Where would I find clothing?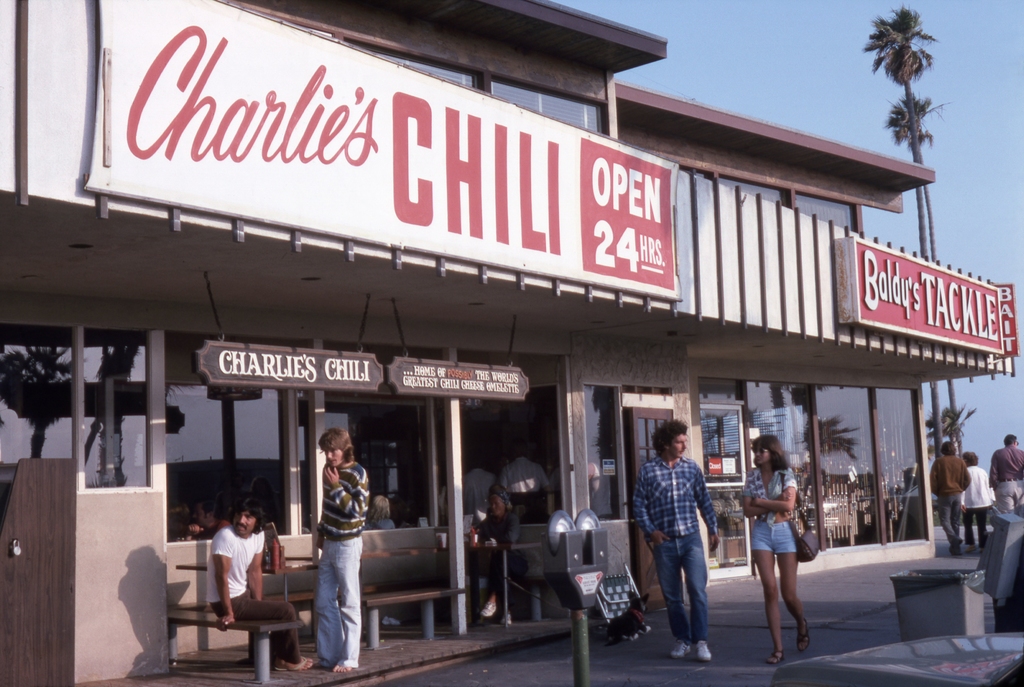
At rect(209, 529, 299, 665).
